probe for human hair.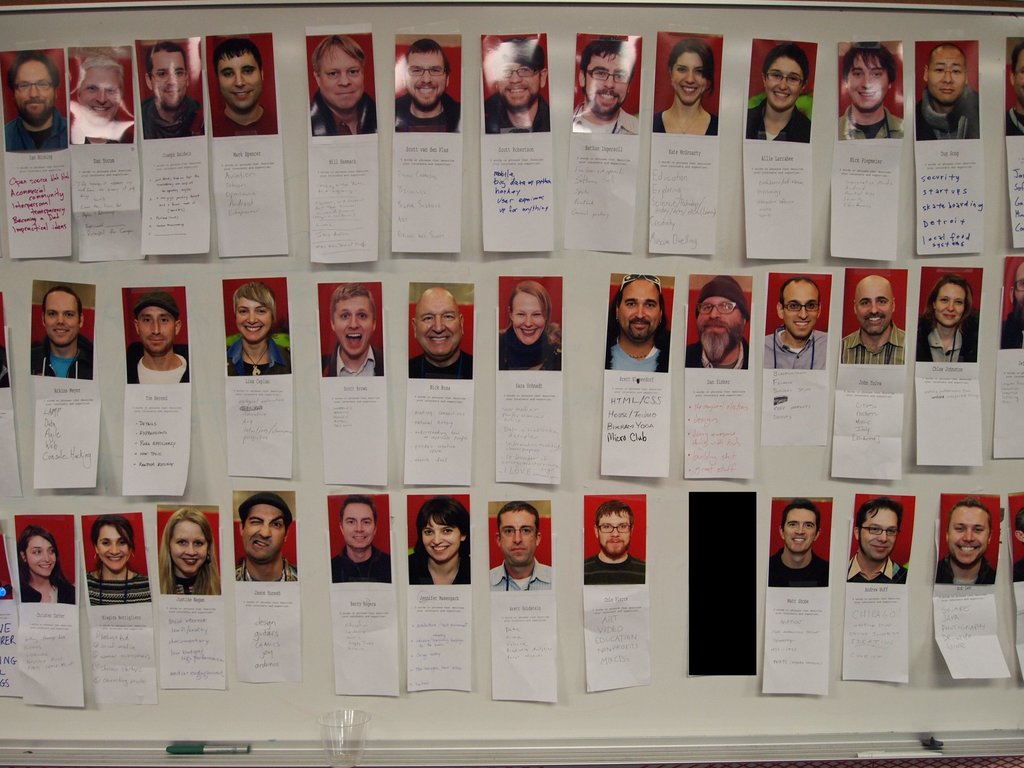
Probe result: detection(242, 511, 284, 538).
